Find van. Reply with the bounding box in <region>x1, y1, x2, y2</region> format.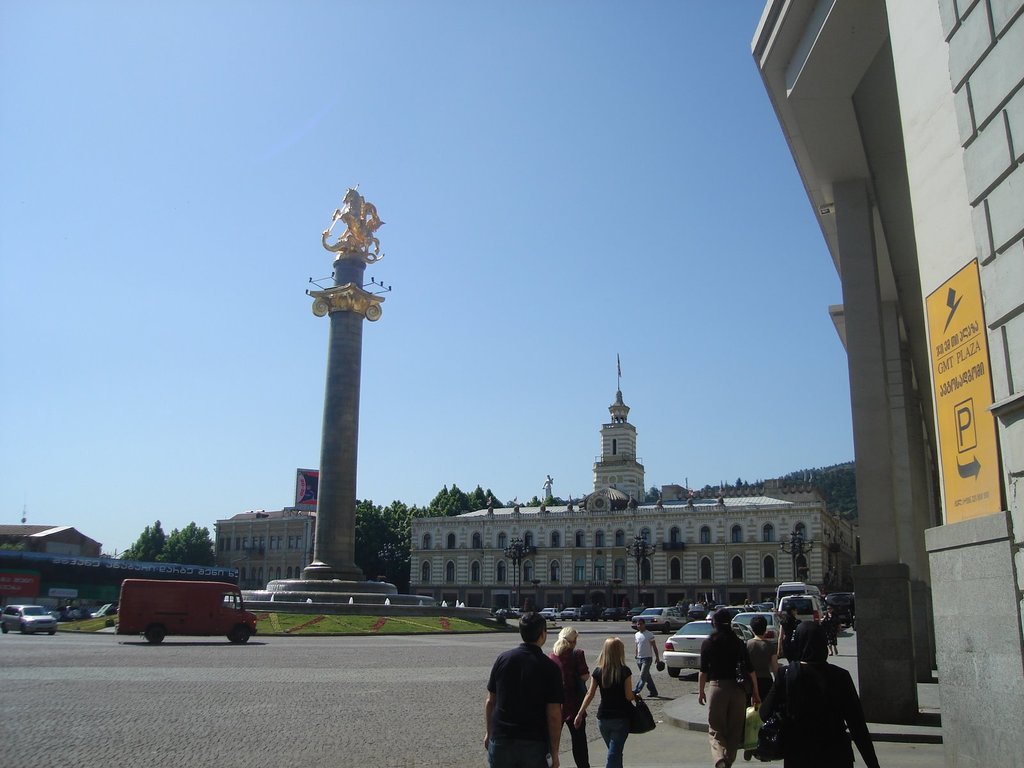
<region>111, 576, 260, 644</region>.
